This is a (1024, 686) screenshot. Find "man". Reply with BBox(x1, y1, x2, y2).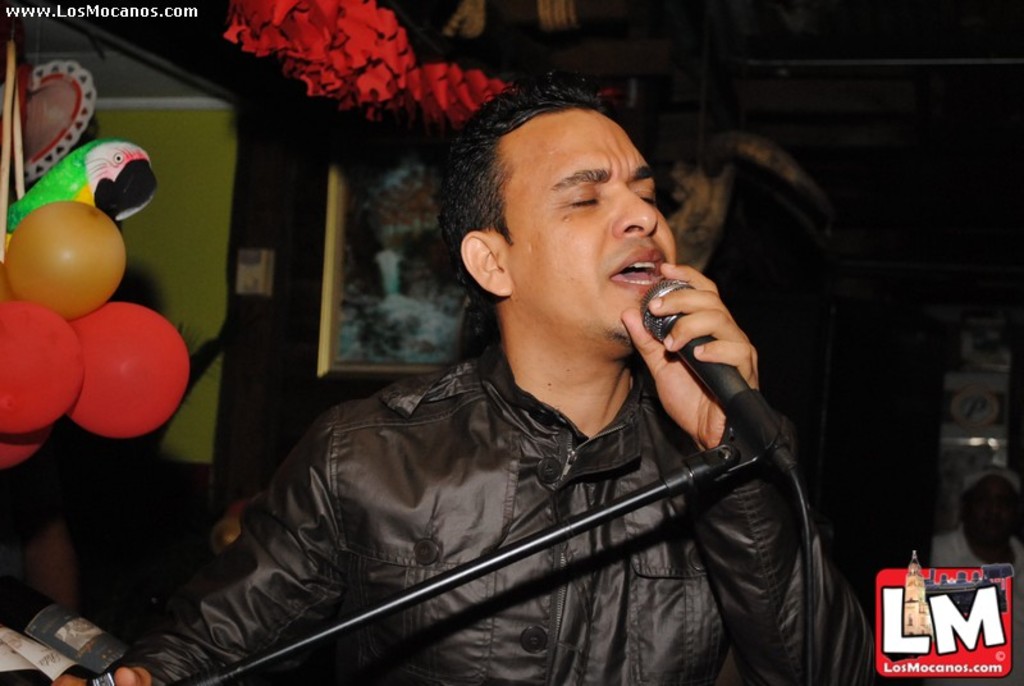
BBox(23, 73, 896, 685).
